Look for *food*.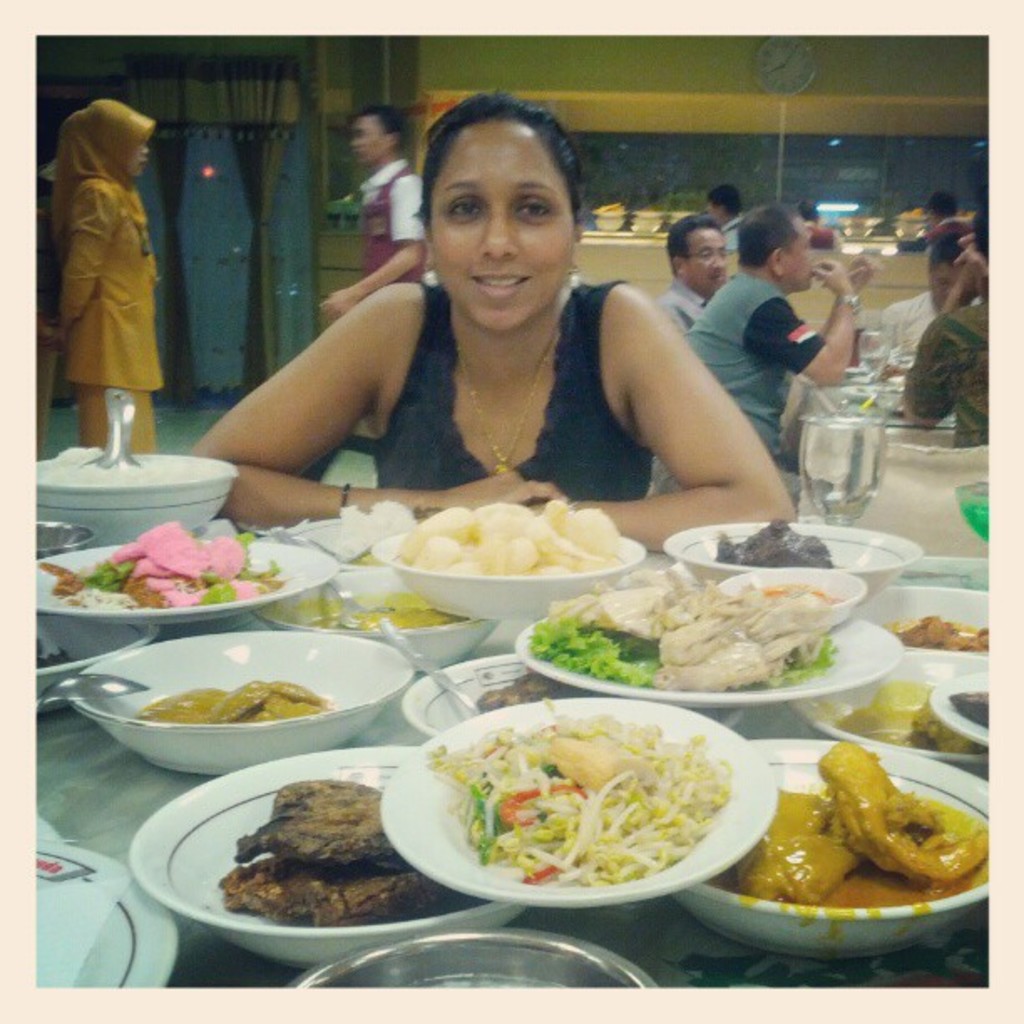
Found: box=[33, 512, 289, 616].
